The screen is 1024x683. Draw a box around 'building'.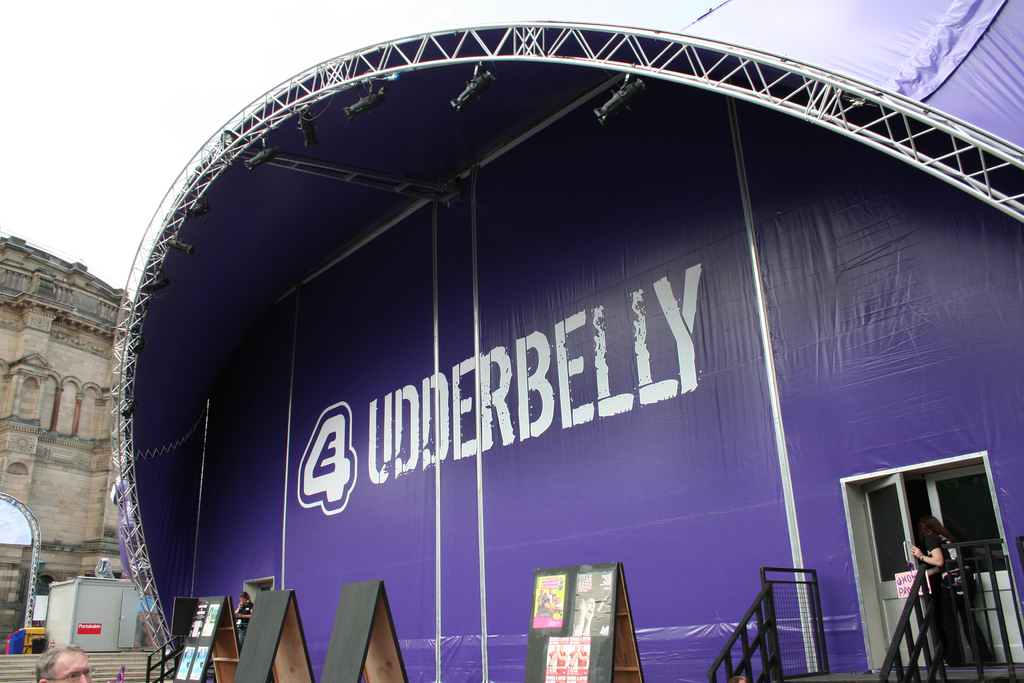
bbox=(0, 218, 131, 655).
